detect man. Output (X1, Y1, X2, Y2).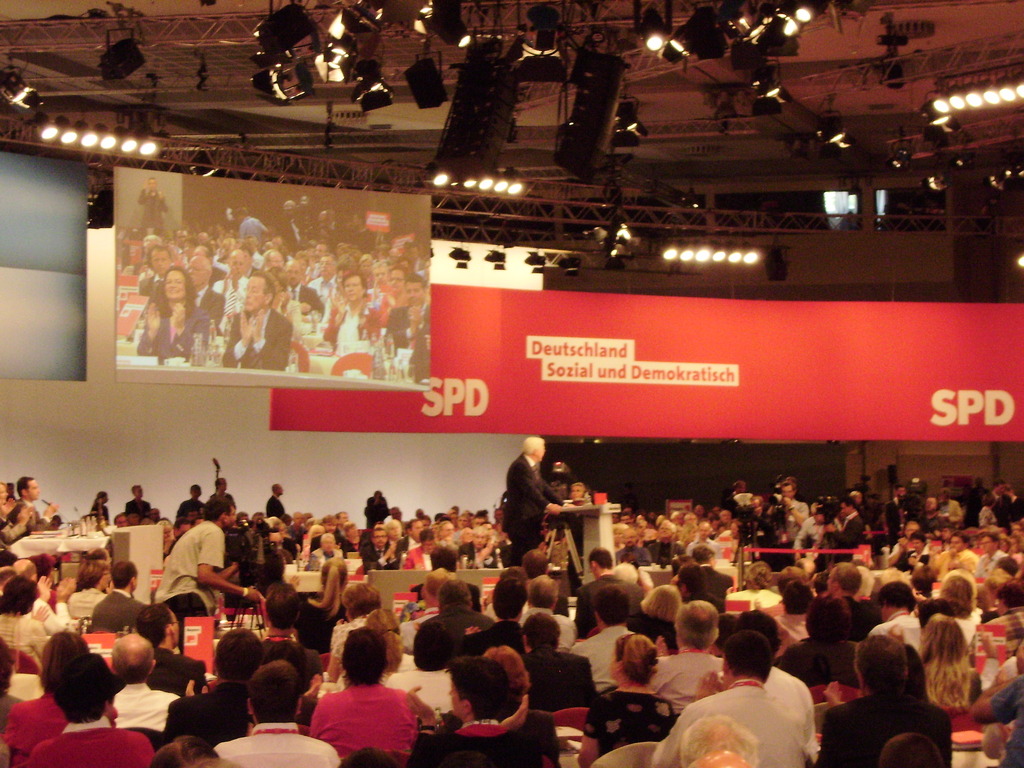
(14, 559, 79, 627).
